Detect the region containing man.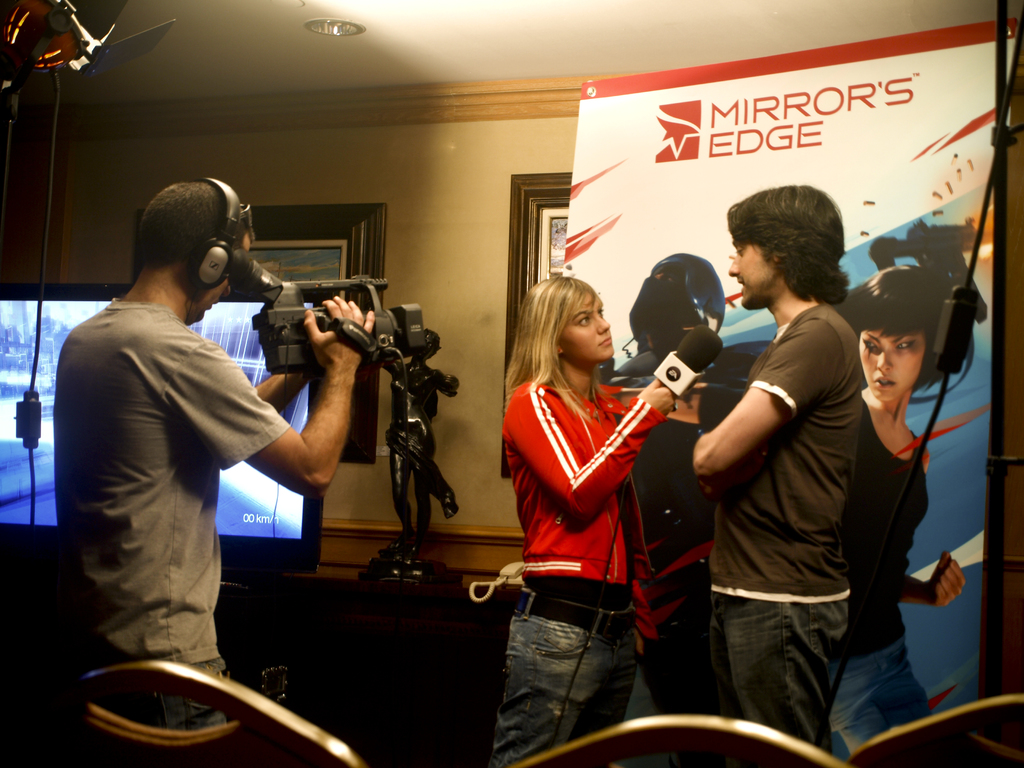
<region>689, 185, 874, 750</region>.
